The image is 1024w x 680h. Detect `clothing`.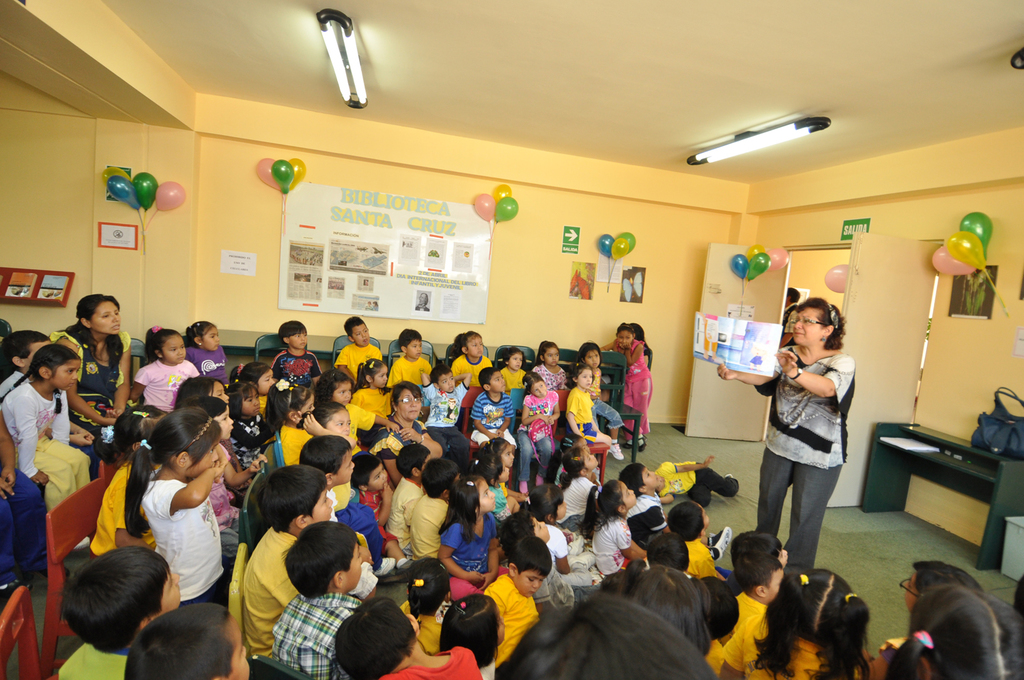
Detection: 445/558/512/601.
